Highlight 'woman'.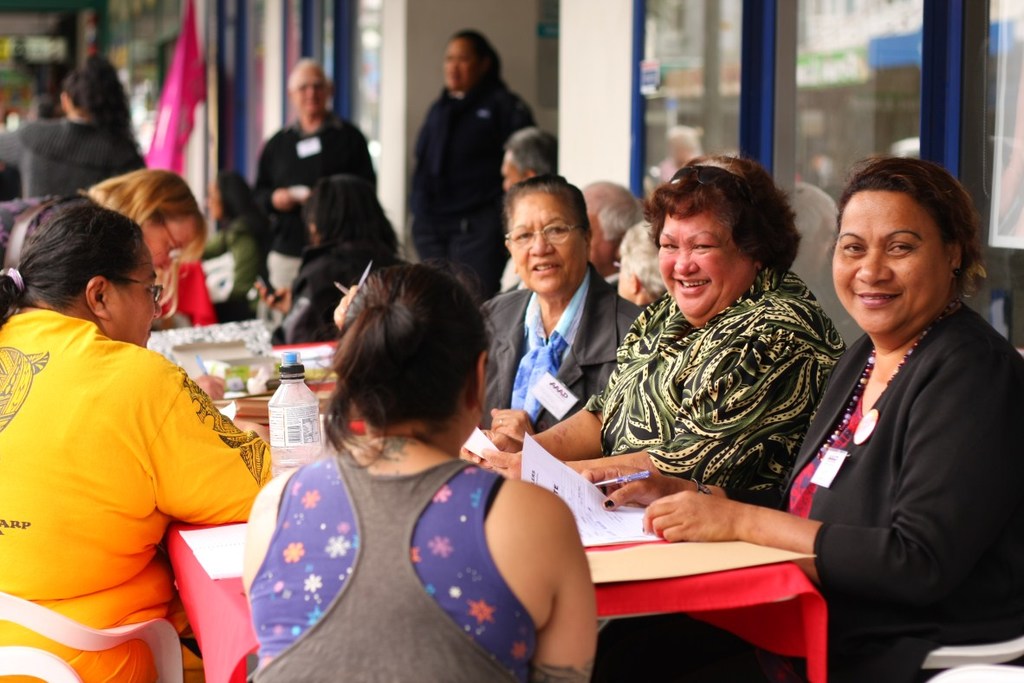
Highlighted region: left=240, top=262, right=600, bottom=682.
